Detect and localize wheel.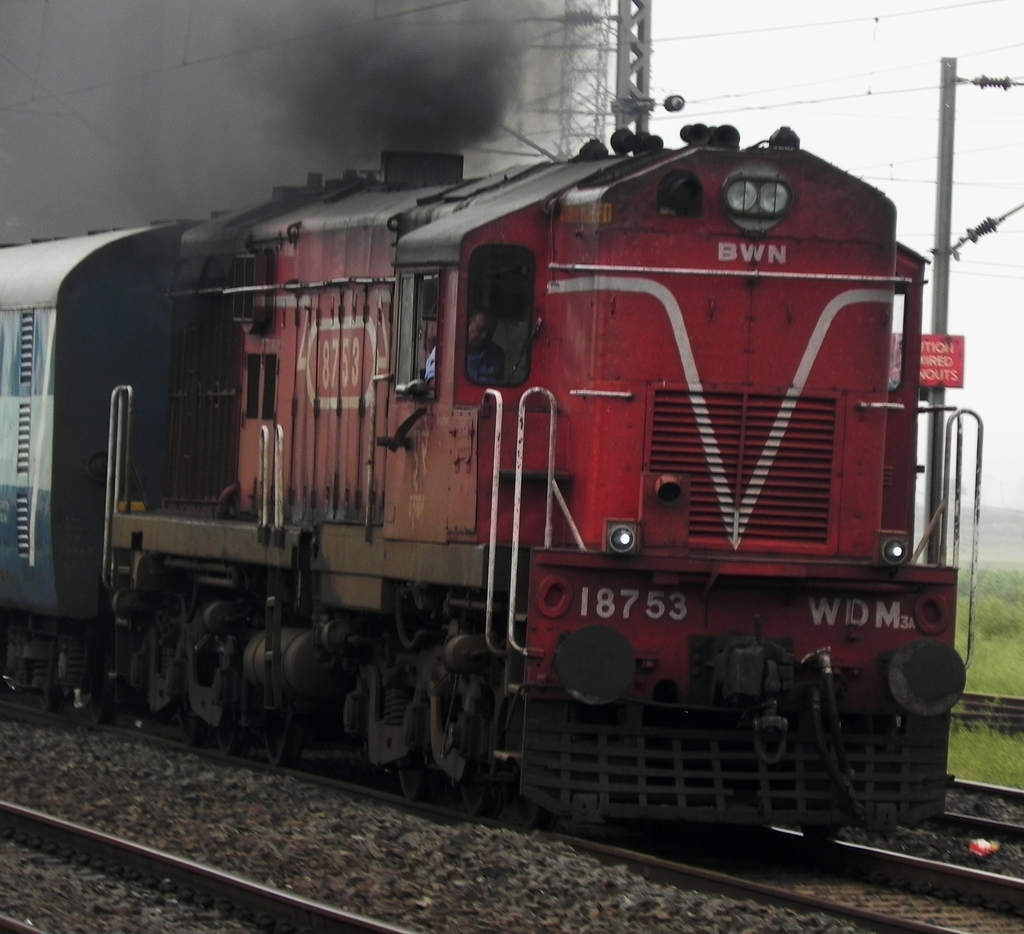
Localized at pyautogui.locateOnScreen(804, 821, 844, 845).
